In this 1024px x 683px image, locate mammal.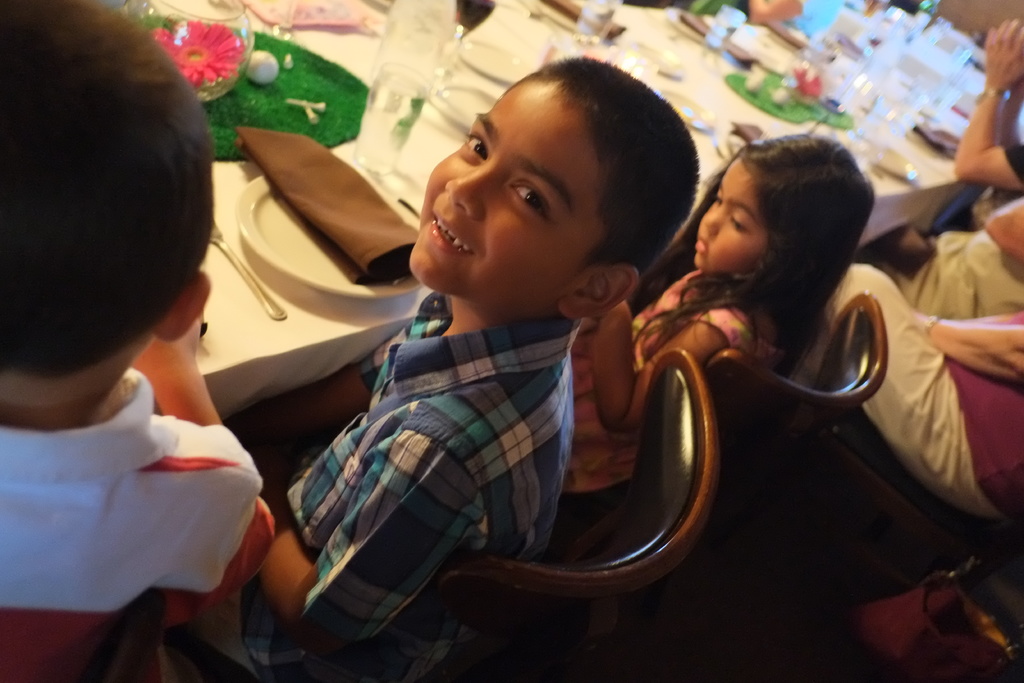
Bounding box: 952 15 1023 194.
